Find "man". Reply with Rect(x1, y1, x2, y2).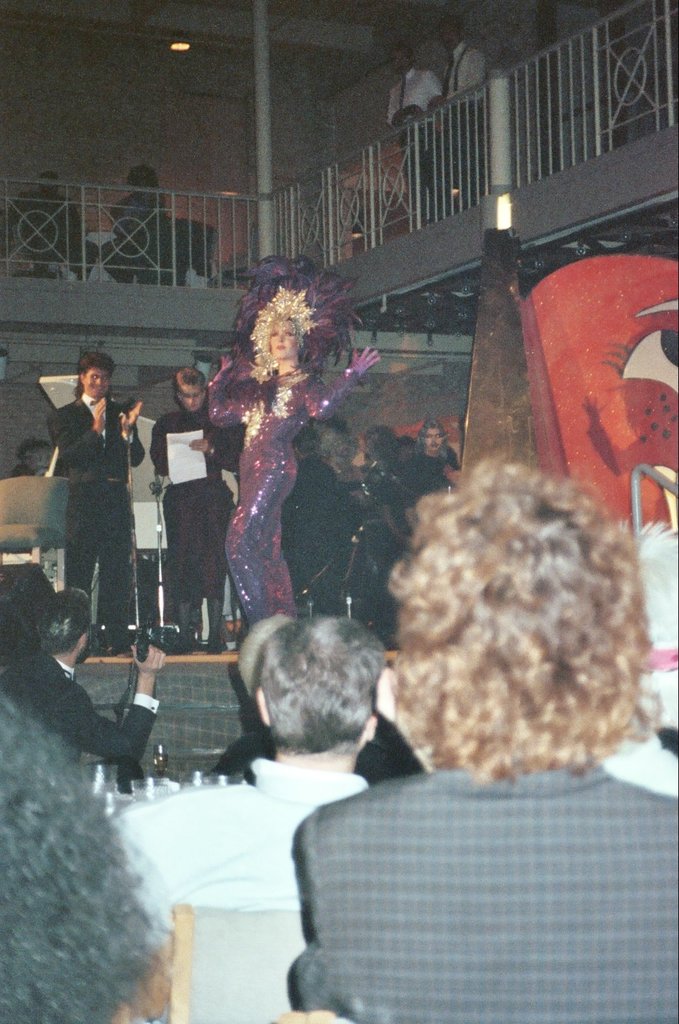
Rect(154, 370, 252, 655).
